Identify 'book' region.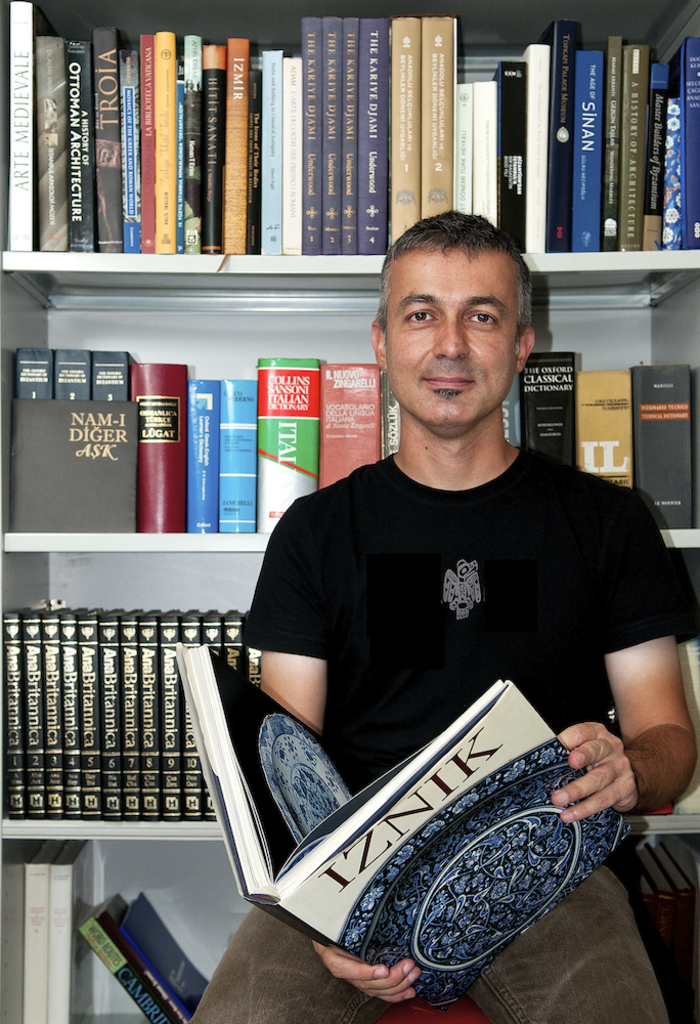
Region: box=[523, 350, 587, 462].
